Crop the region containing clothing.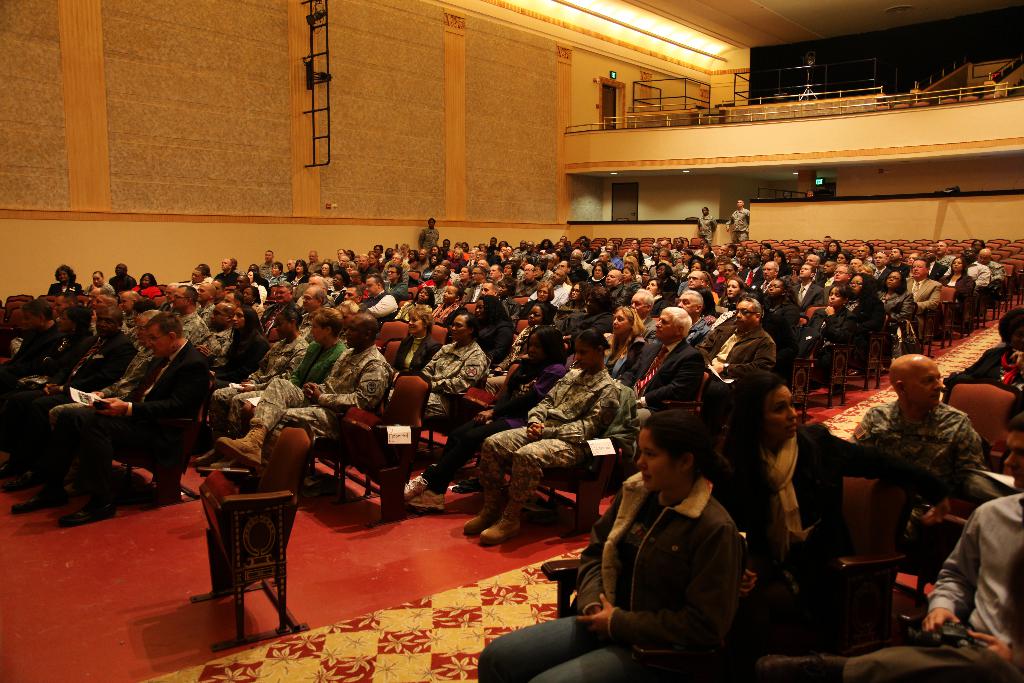
Crop region: box(847, 393, 993, 544).
